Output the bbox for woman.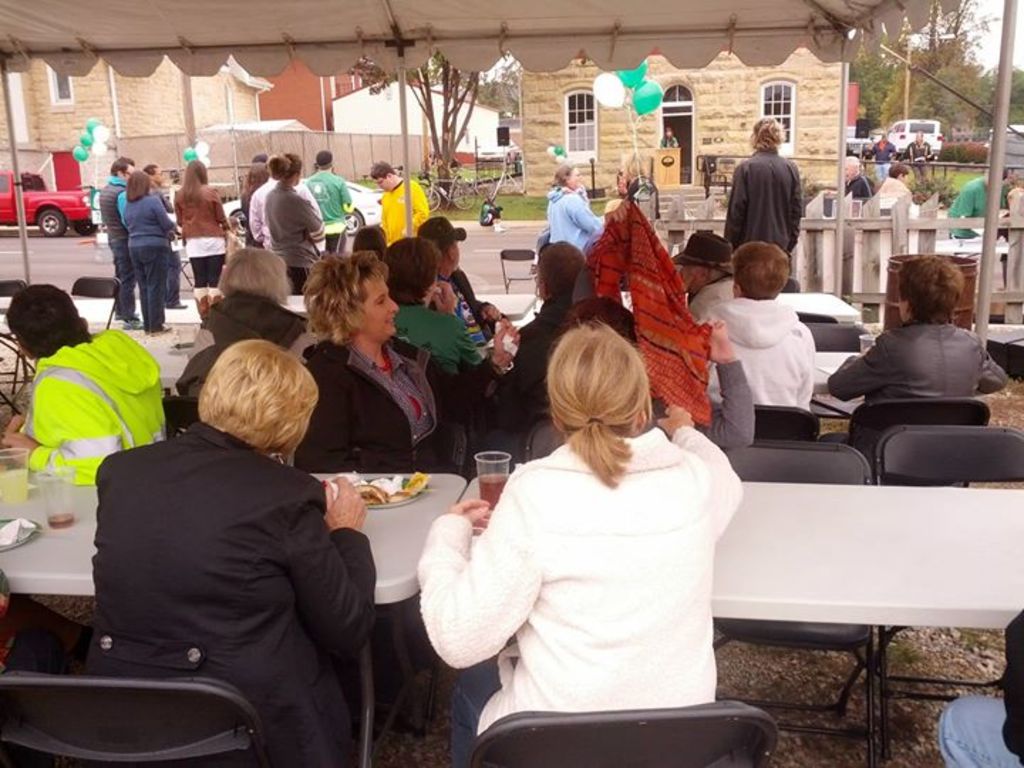
725 114 805 260.
